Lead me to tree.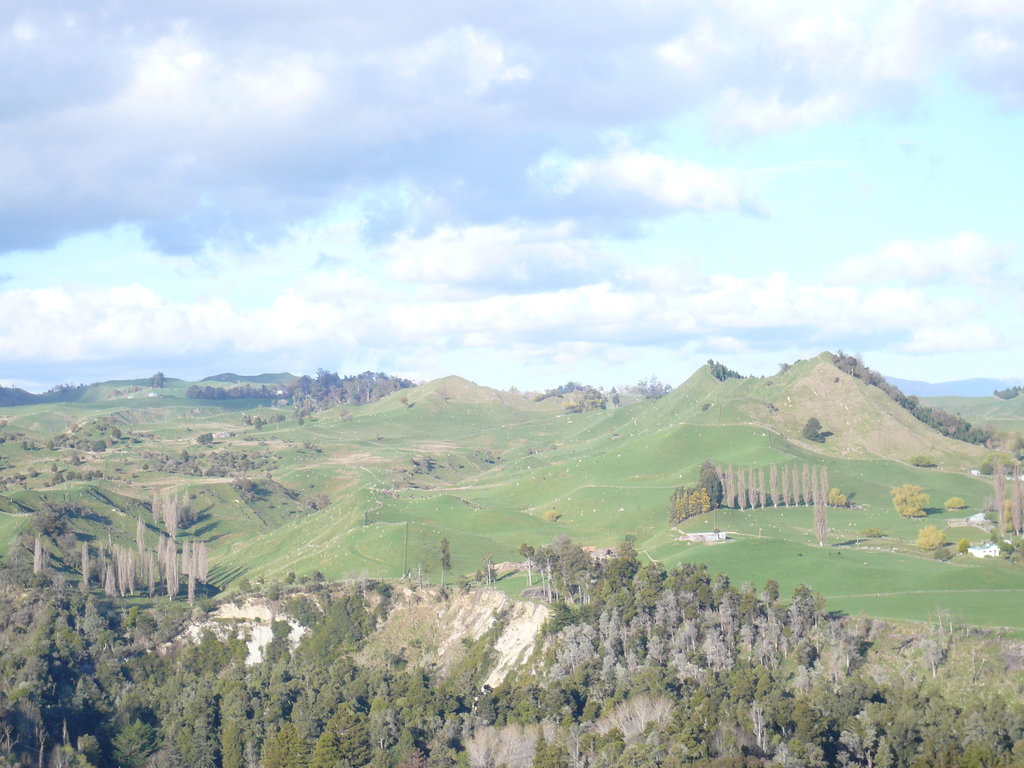
Lead to bbox=[814, 466, 825, 547].
